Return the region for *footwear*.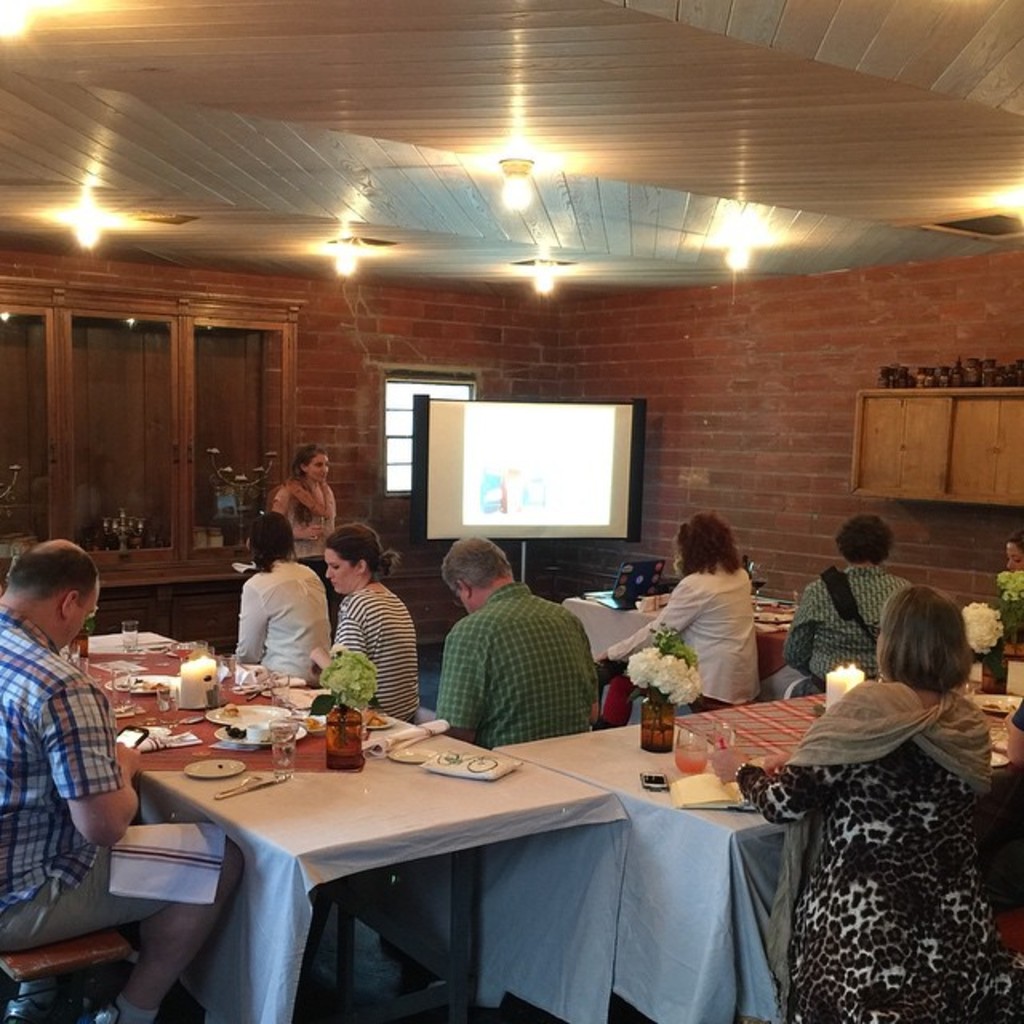
bbox=[90, 997, 155, 1022].
